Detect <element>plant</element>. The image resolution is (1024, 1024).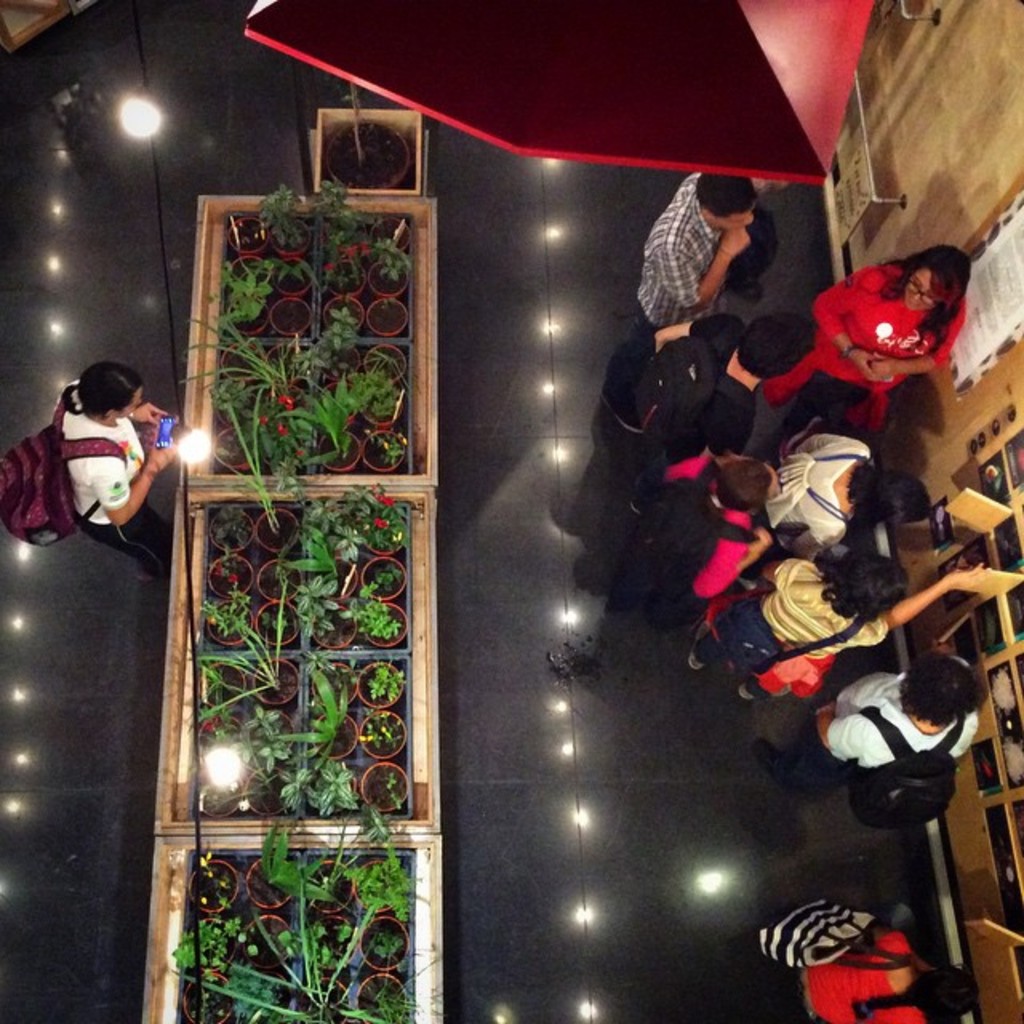
detection(264, 258, 326, 294).
